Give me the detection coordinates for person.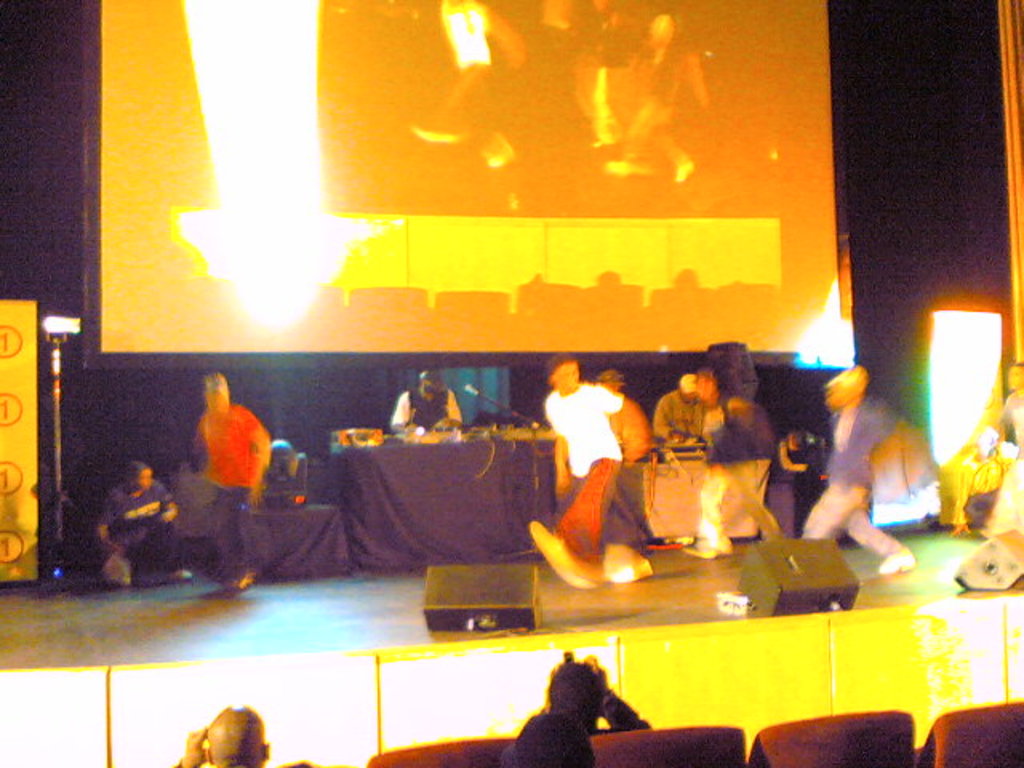
l=98, t=458, r=181, b=574.
